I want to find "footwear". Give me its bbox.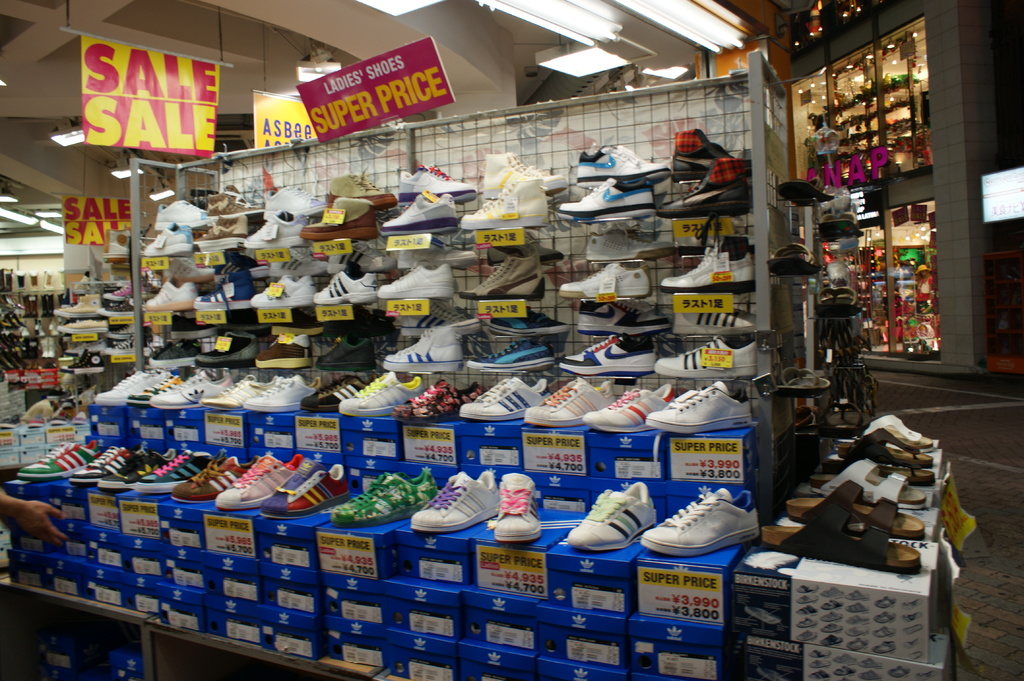
locate(154, 197, 212, 225).
